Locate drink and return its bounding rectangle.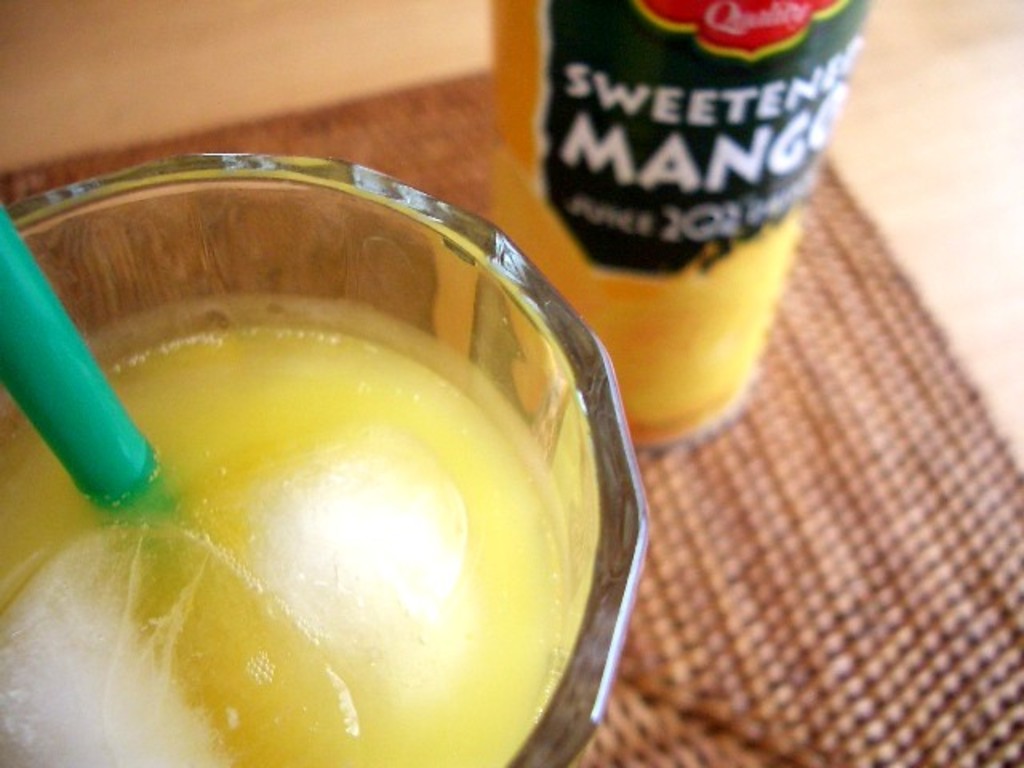
locate(493, 0, 850, 438).
